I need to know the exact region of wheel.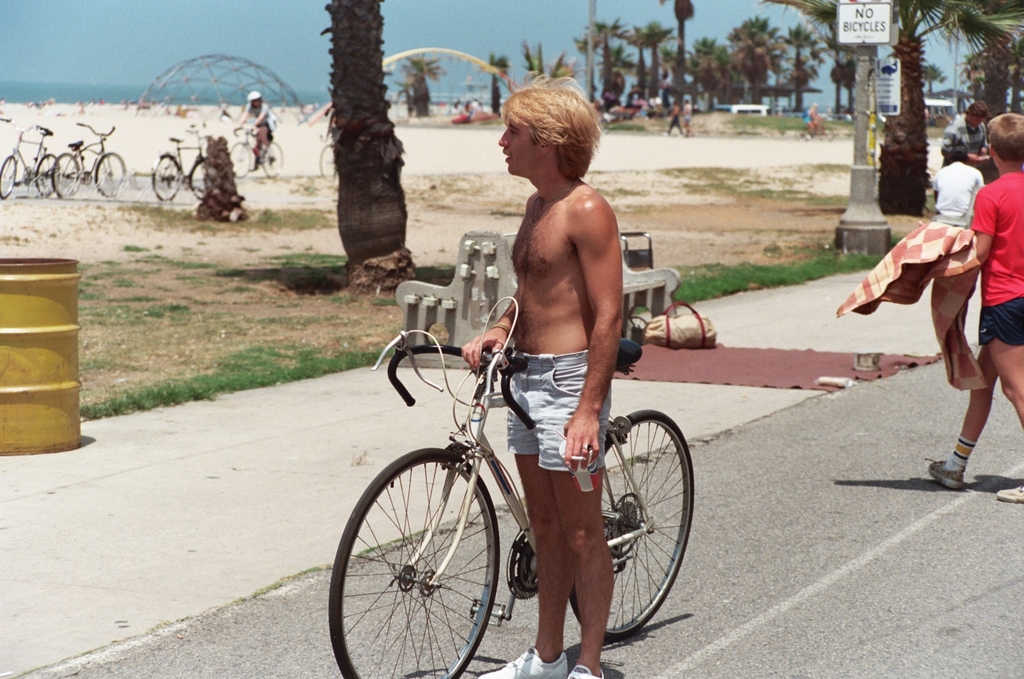
Region: detection(352, 447, 521, 665).
